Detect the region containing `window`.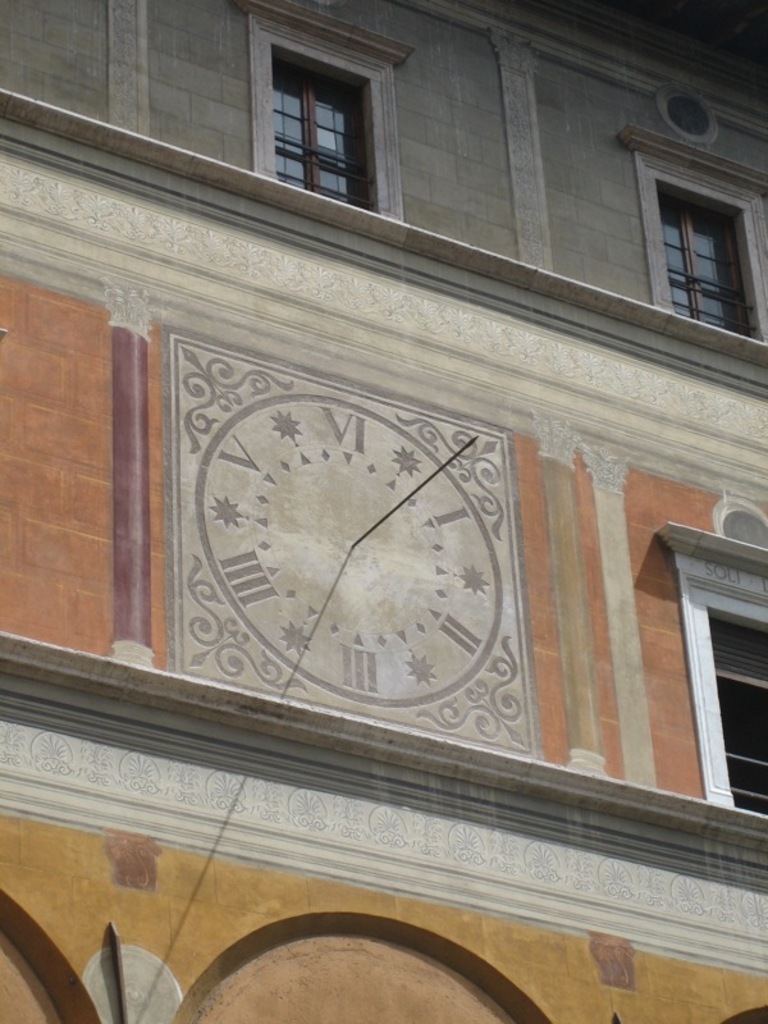
[261,23,390,204].
